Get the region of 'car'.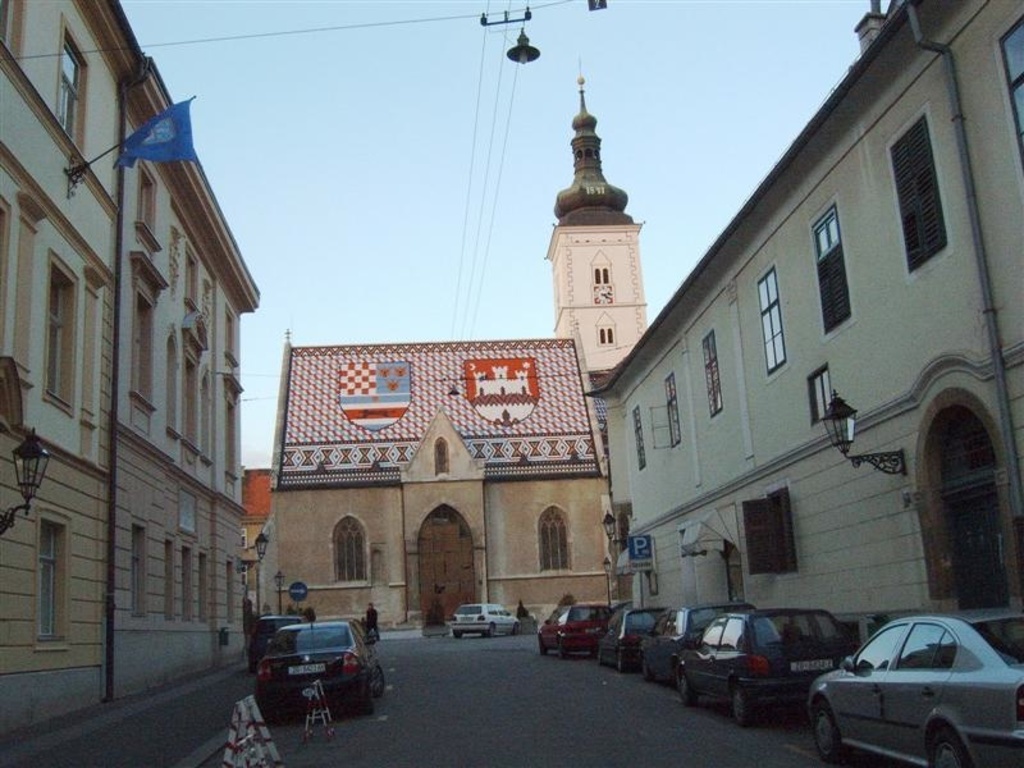
(left=447, top=600, right=518, bottom=641).
